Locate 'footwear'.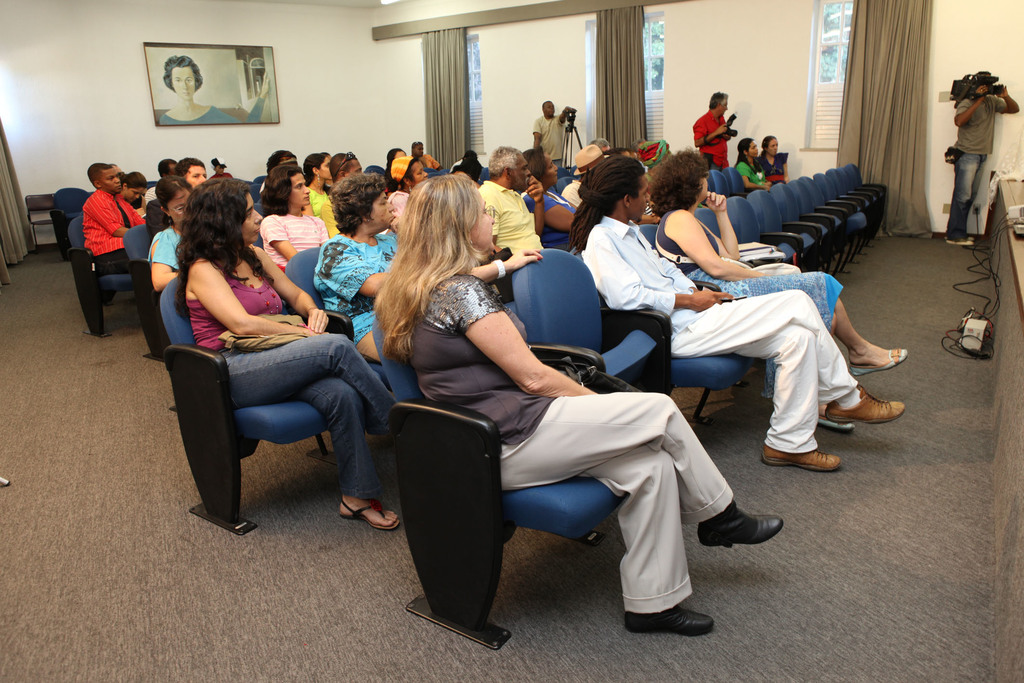
Bounding box: x1=849, y1=345, x2=911, y2=377.
